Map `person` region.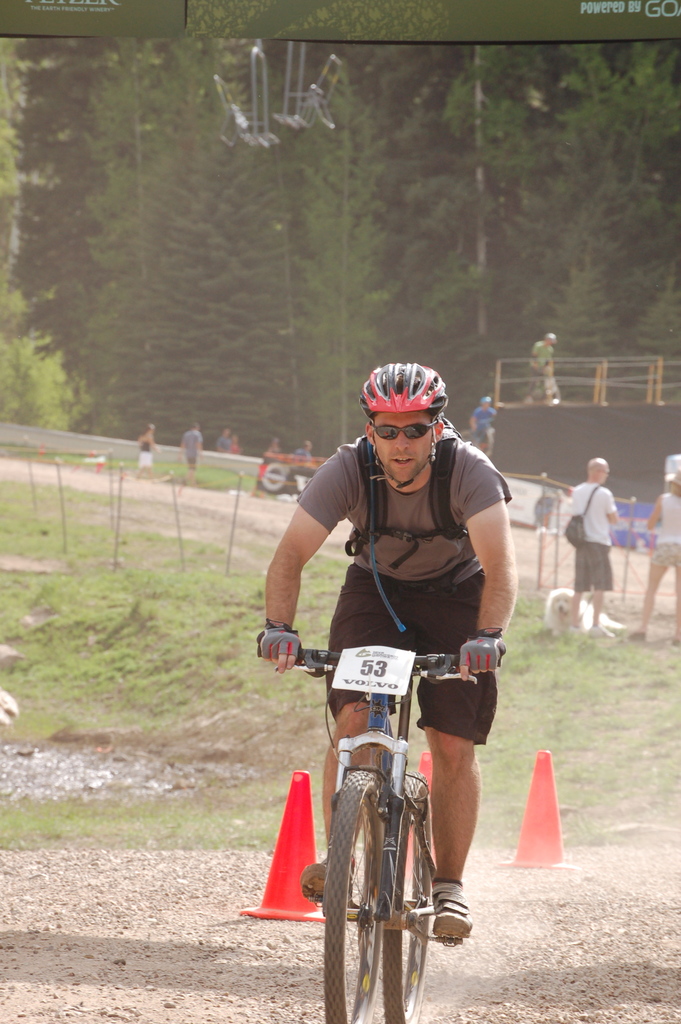
Mapped to [216, 429, 230, 450].
